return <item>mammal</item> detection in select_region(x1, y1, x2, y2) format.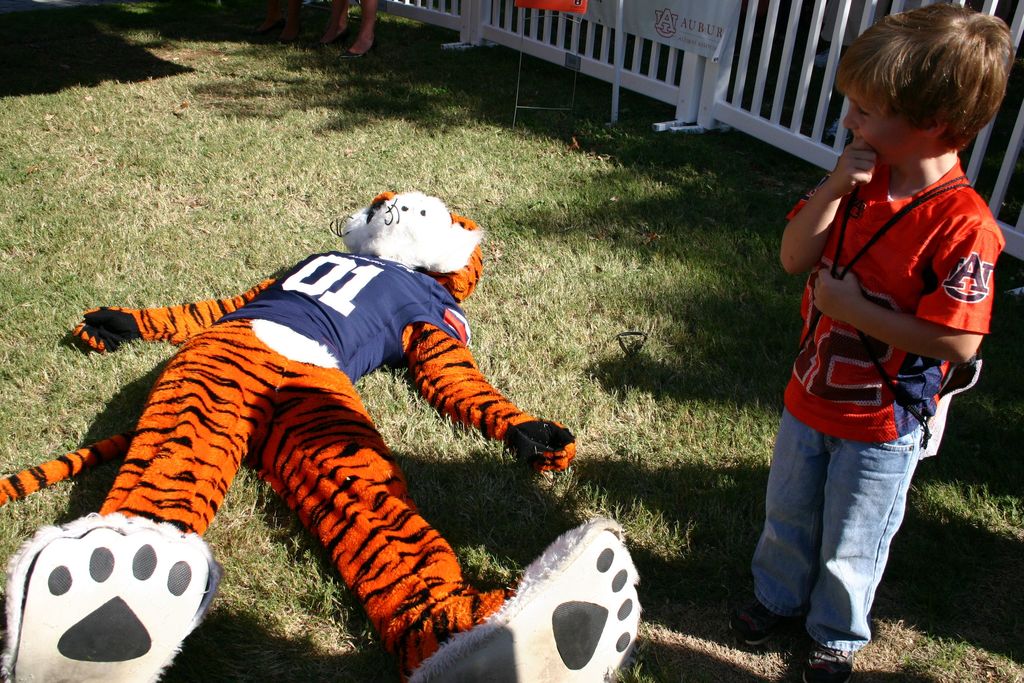
select_region(0, 184, 643, 682).
